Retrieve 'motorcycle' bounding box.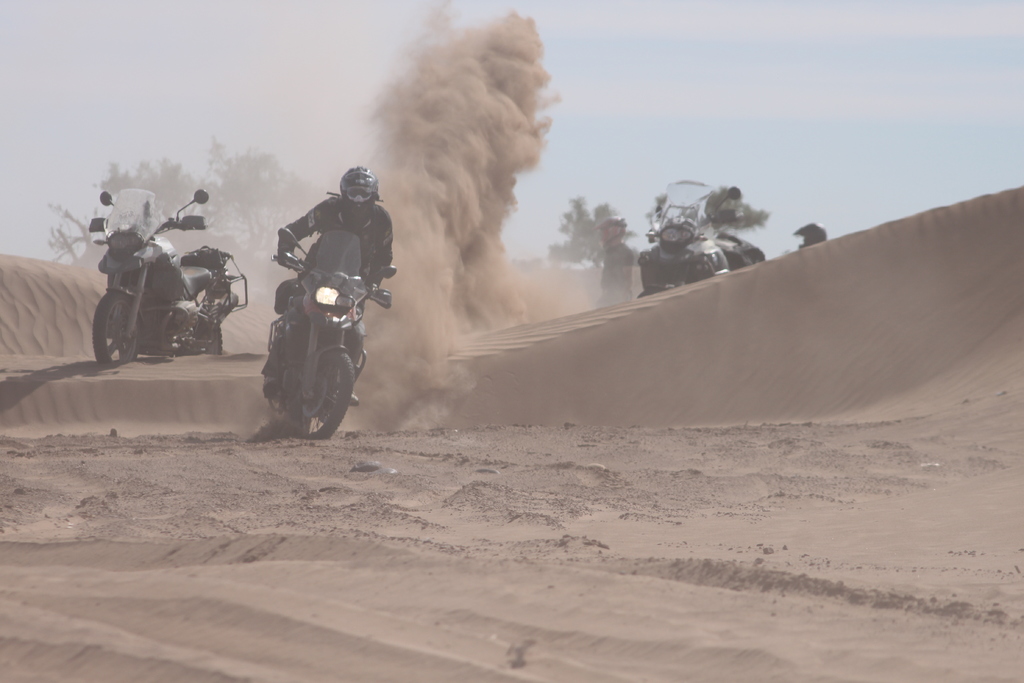
Bounding box: [264, 228, 396, 438].
